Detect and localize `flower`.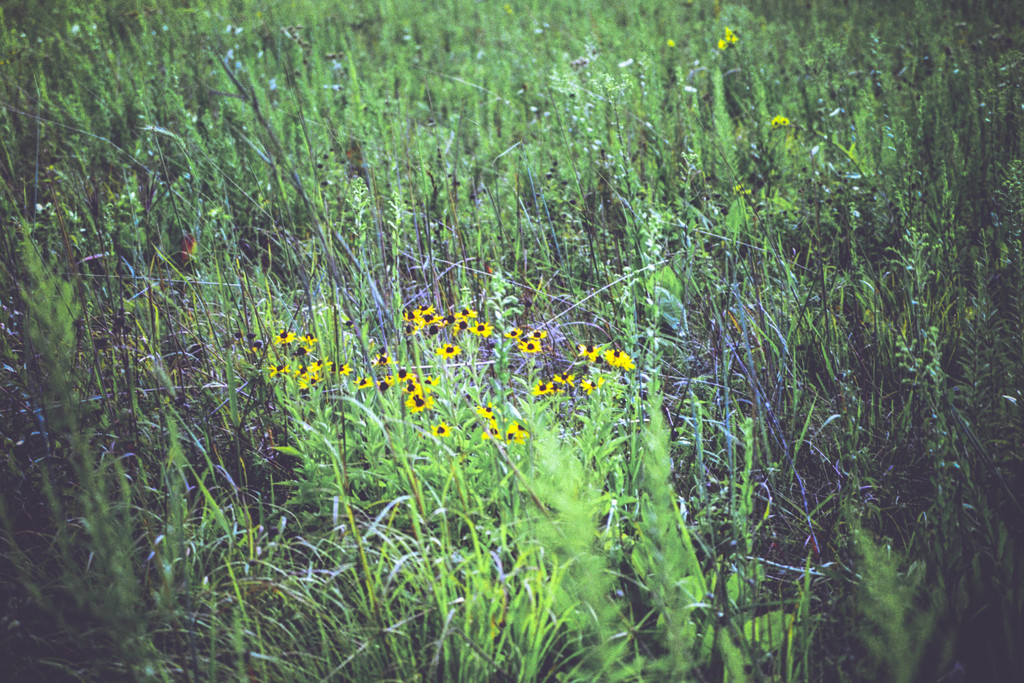
Localized at Rect(783, 115, 794, 128).
